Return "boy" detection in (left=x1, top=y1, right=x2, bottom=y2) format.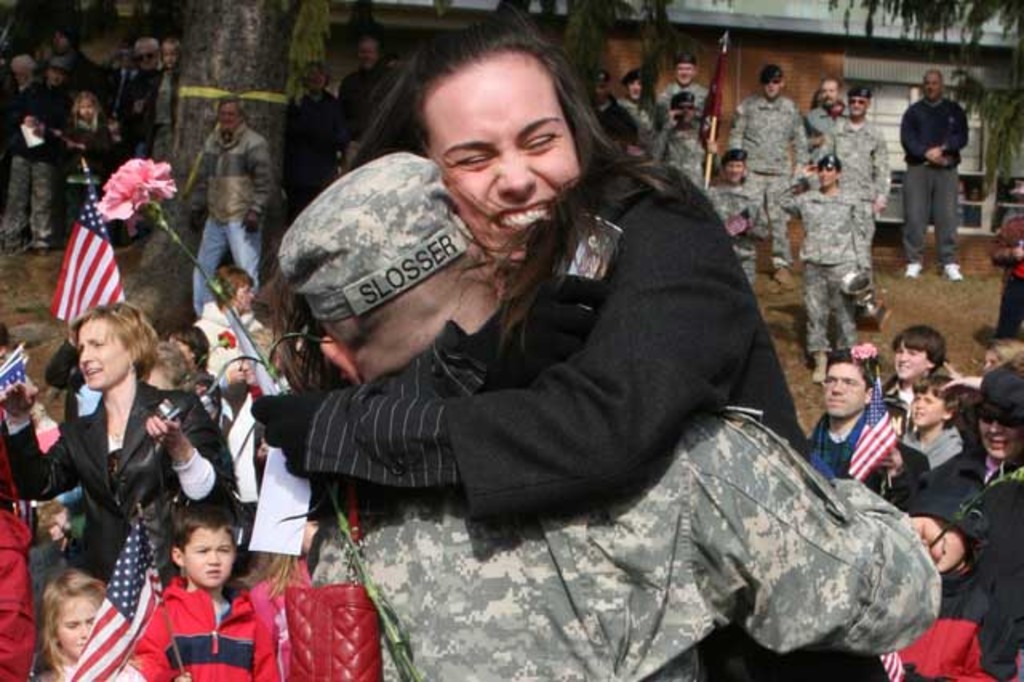
(left=109, top=503, right=235, bottom=681).
